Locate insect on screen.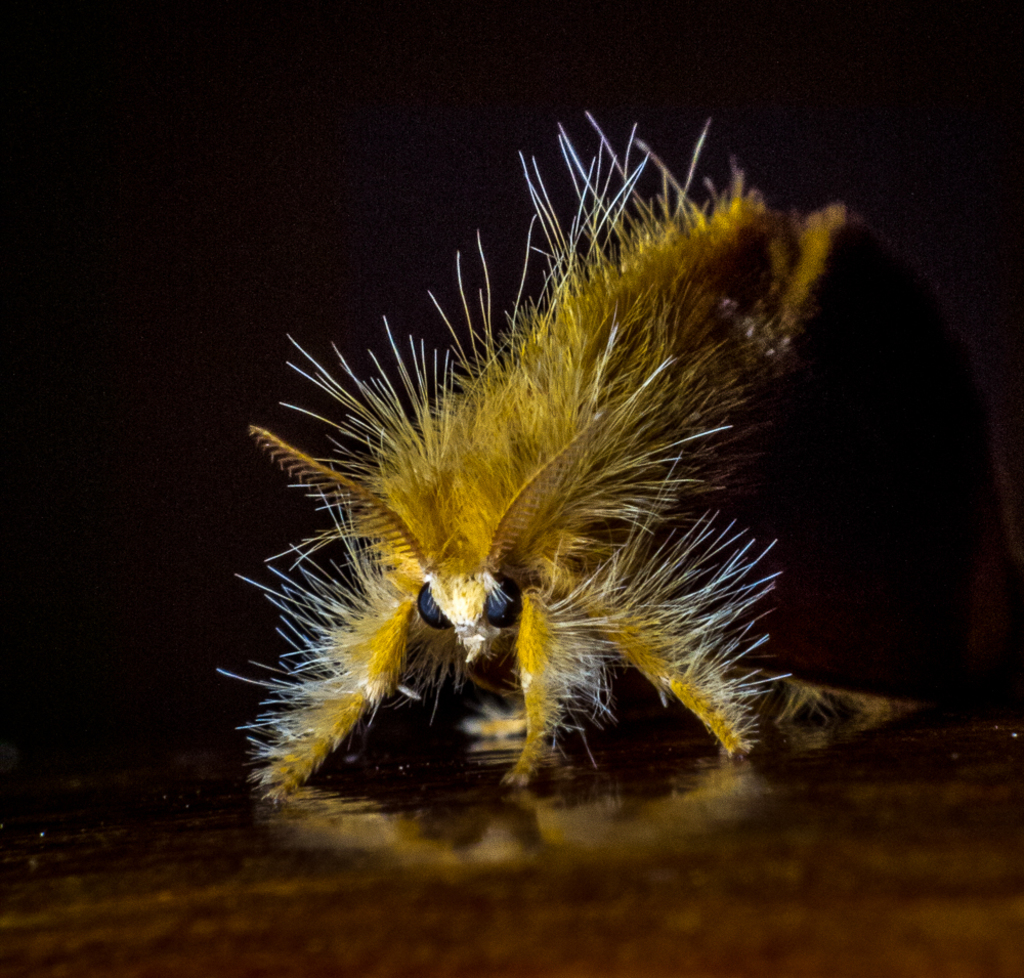
On screen at region(213, 108, 923, 805).
